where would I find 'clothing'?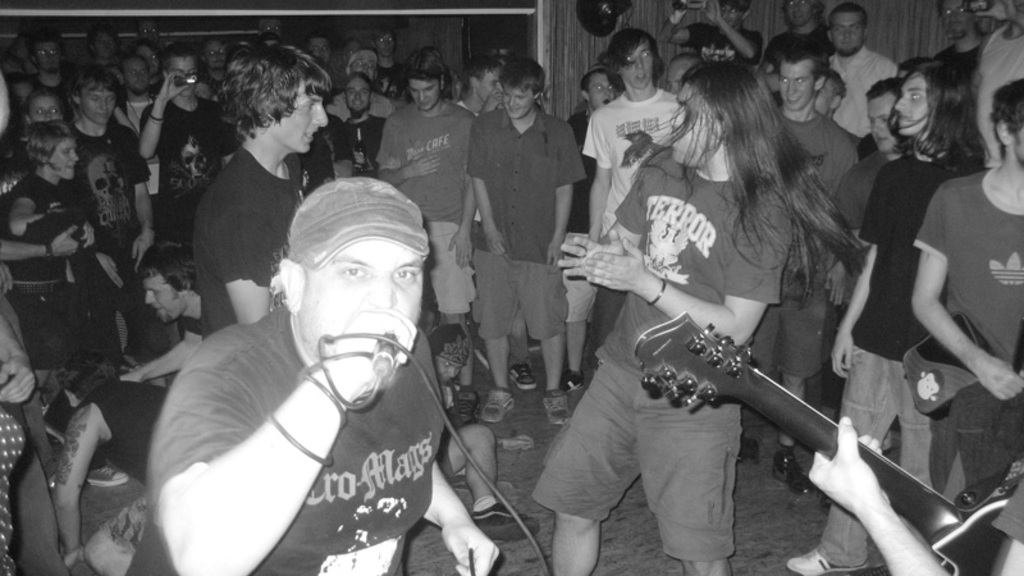
At pyautogui.locateOnScreen(183, 145, 308, 339).
